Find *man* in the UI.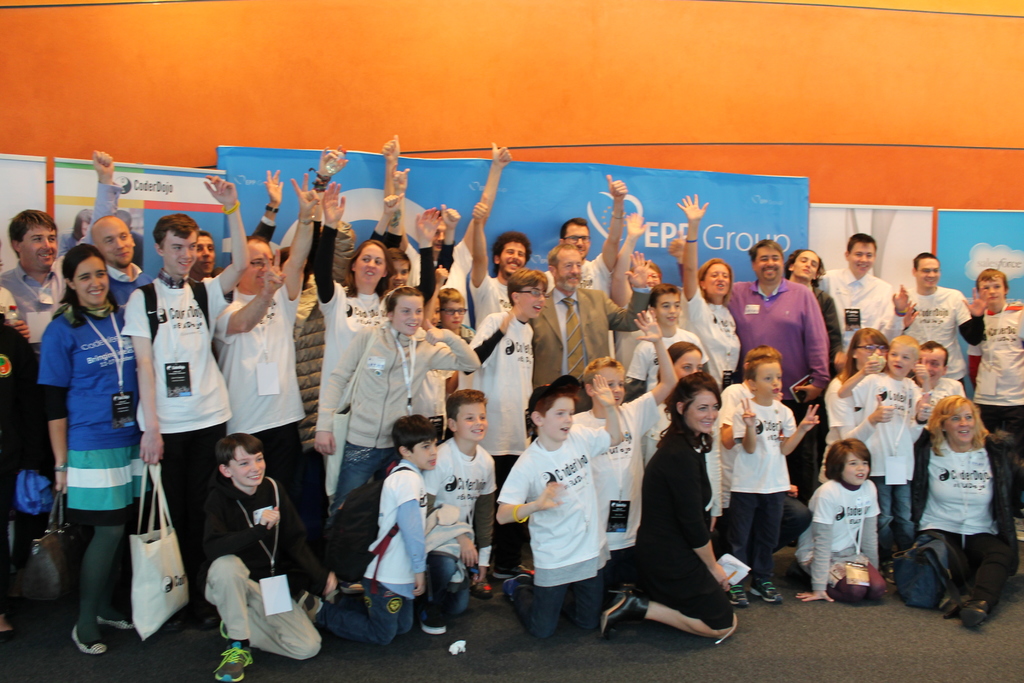
UI element at BBox(0, 145, 132, 352).
